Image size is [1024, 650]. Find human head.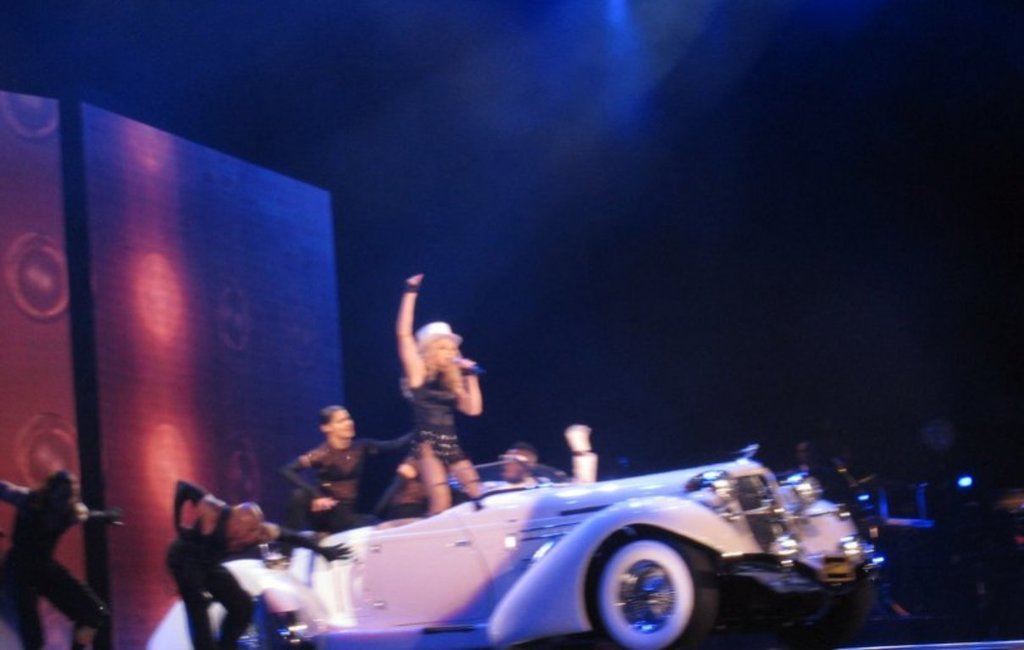
<box>47,471,81,511</box>.
